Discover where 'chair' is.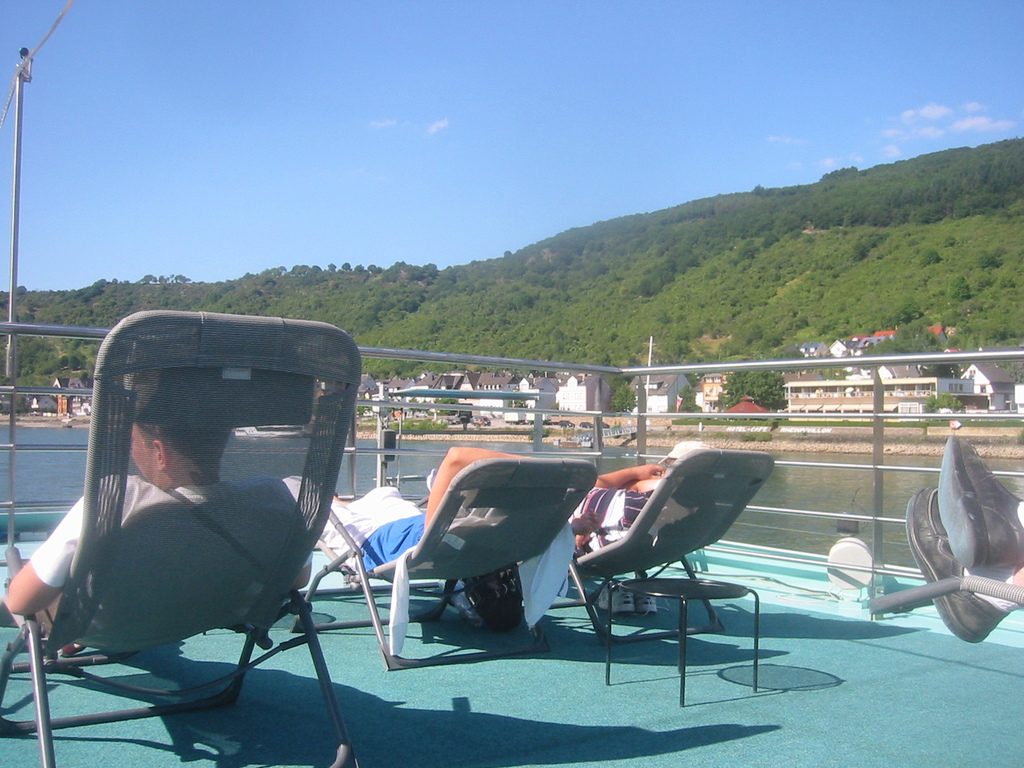
Discovered at bbox(861, 577, 1023, 613).
